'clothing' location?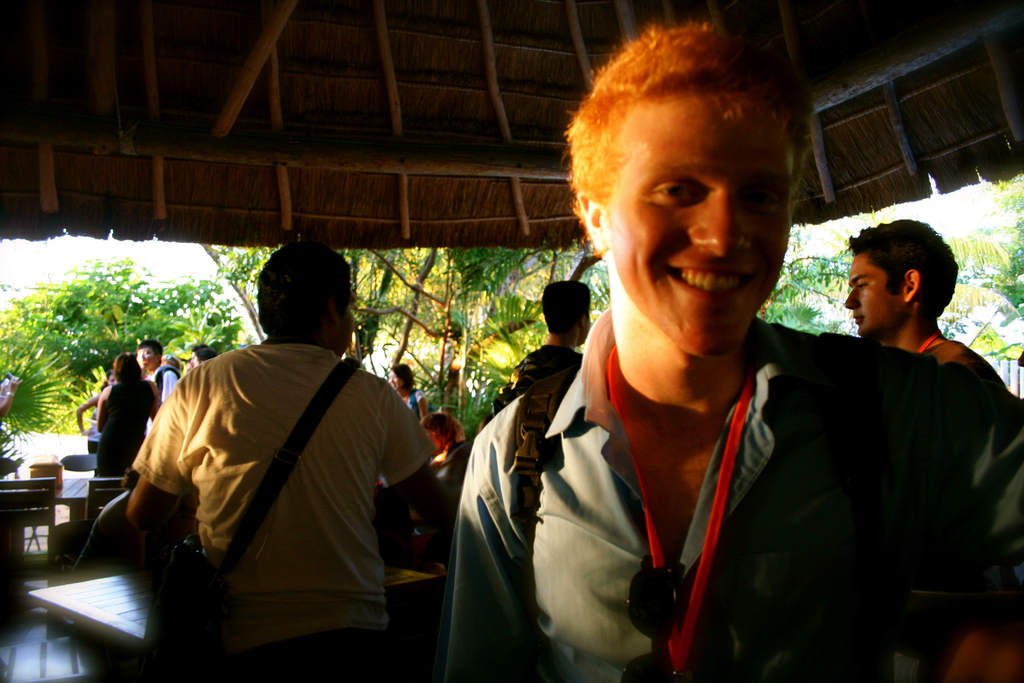
[108, 381, 157, 475]
